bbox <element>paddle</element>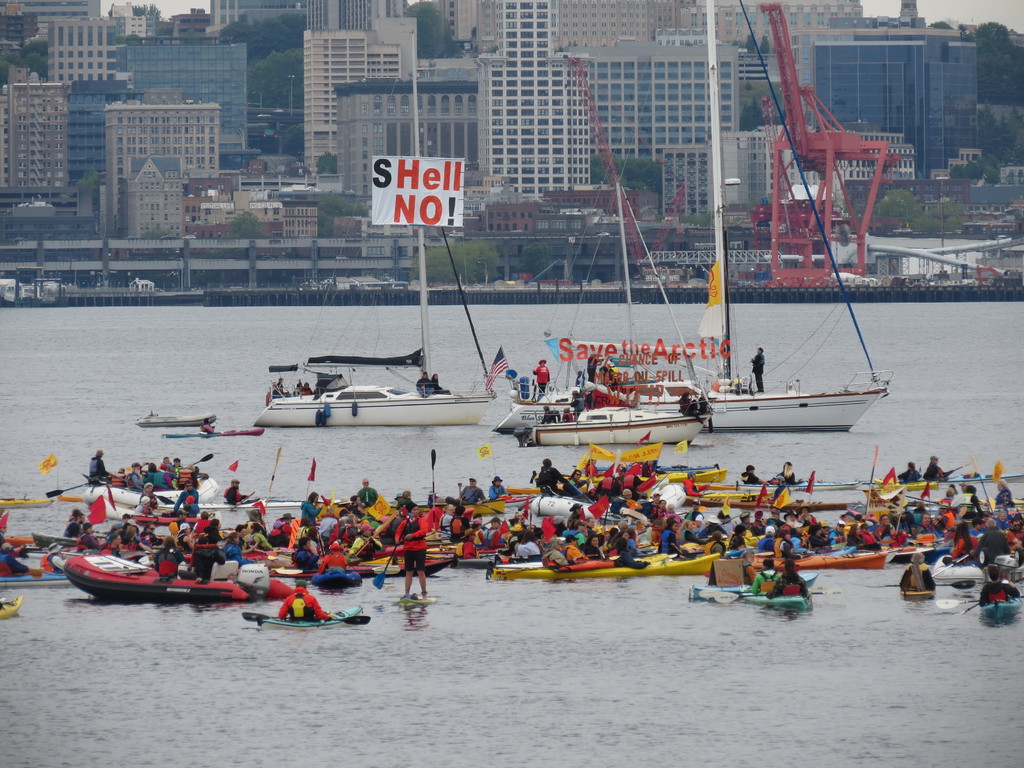
select_region(372, 514, 411, 590)
